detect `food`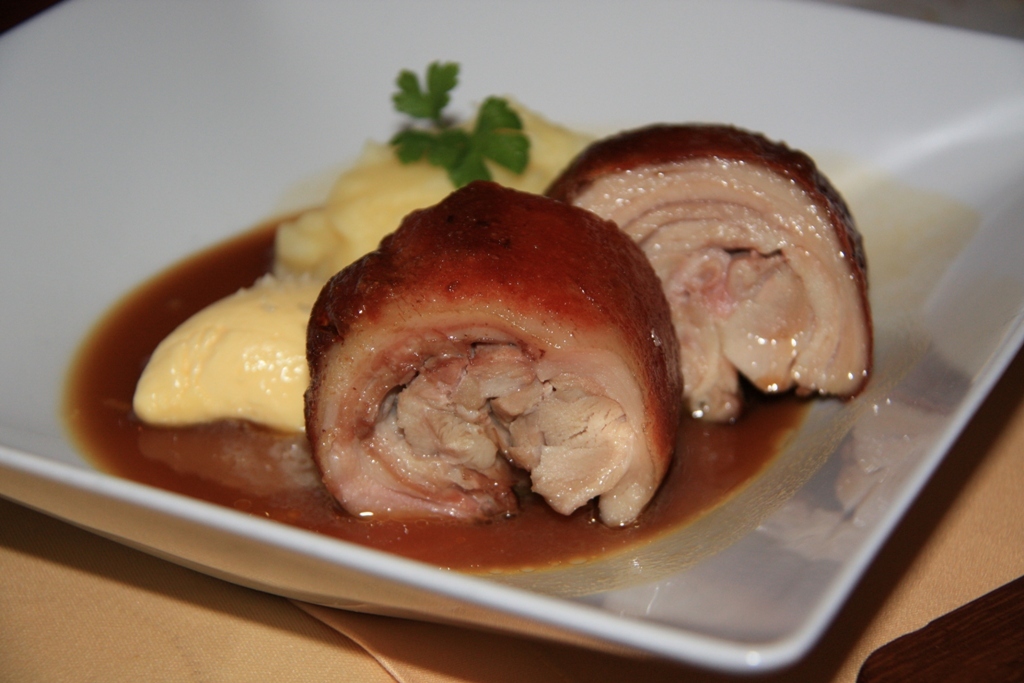
130:138:455:429
